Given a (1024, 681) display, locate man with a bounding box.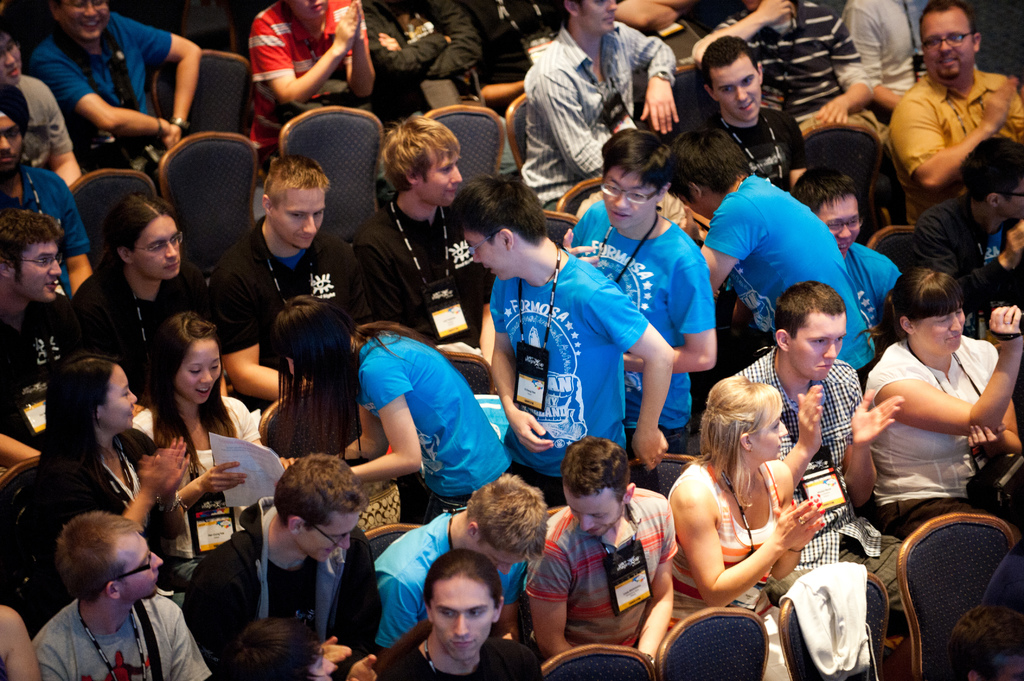
Located: 0:90:100:275.
